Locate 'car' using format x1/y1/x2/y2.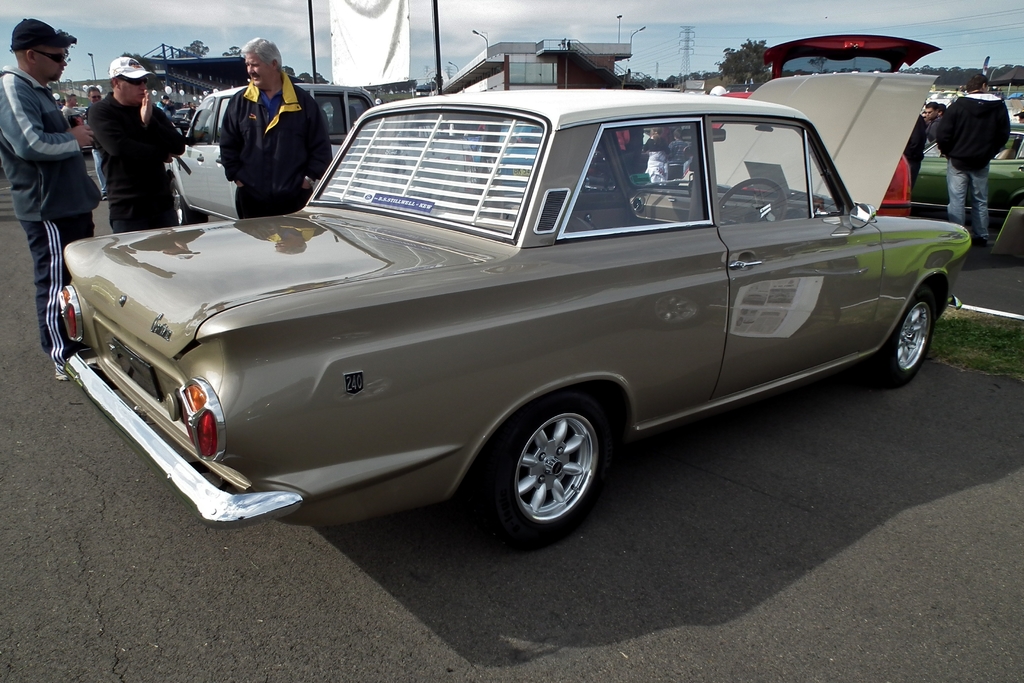
168/81/372/226.
